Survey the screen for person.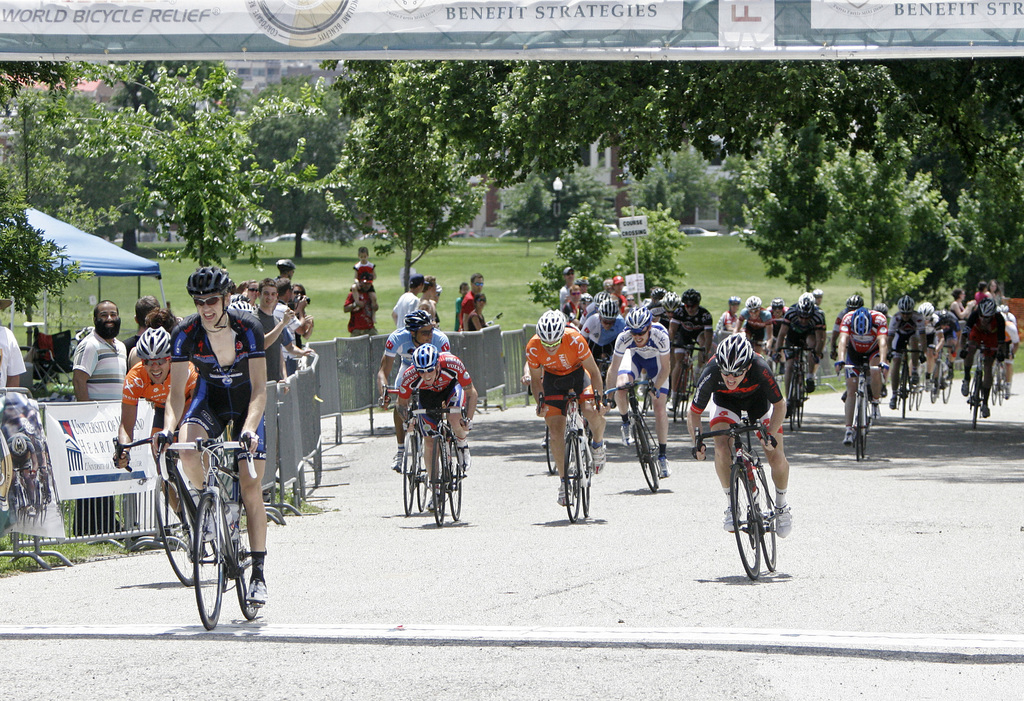
Survey found: [x1=64, y1=263, x2=323, y2=611].
